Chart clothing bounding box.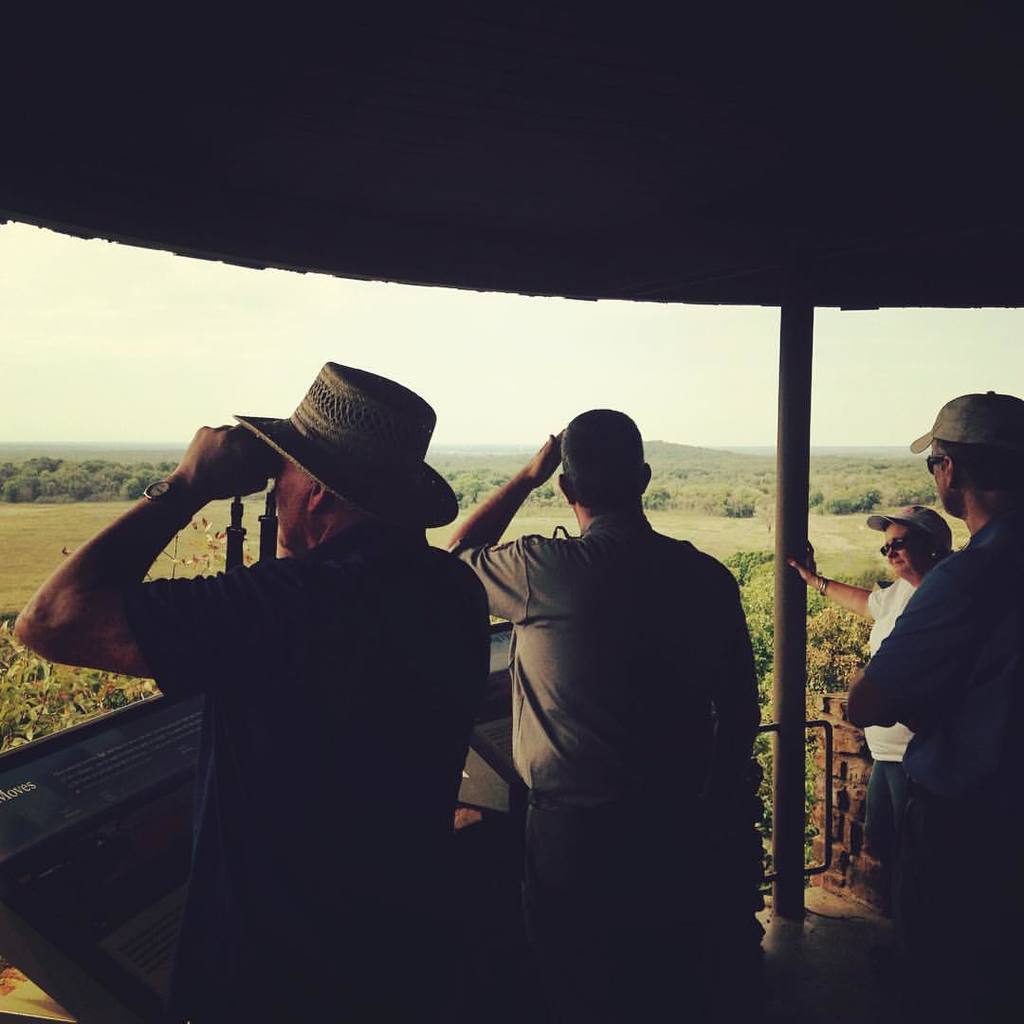
Charted: box=[127, 521, 494, 1015].
